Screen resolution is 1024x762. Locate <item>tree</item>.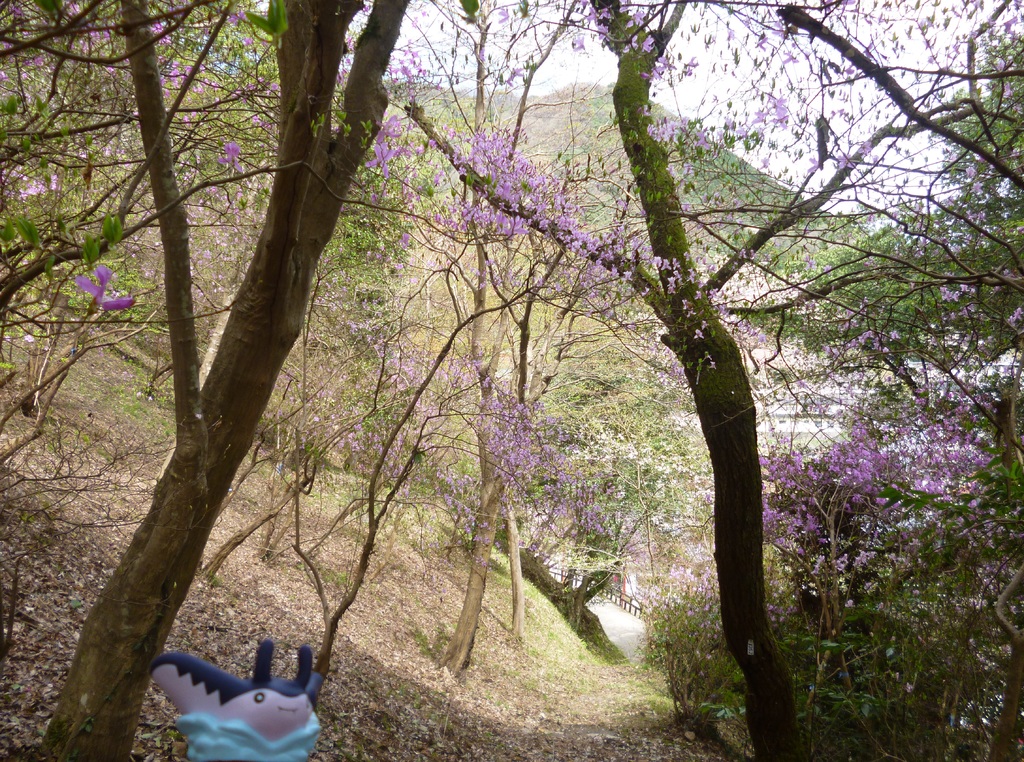
select_region(0, 0, 428, 761).
